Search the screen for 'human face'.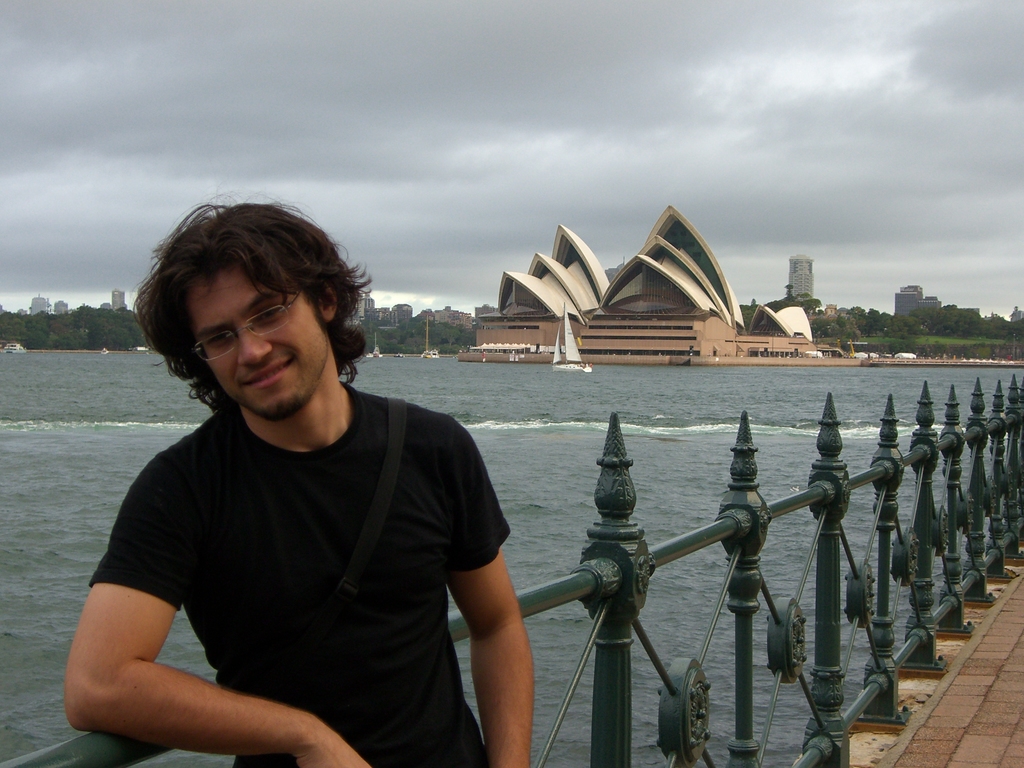
Found at [x1=191, y1=264, x2=328, y2=421].
